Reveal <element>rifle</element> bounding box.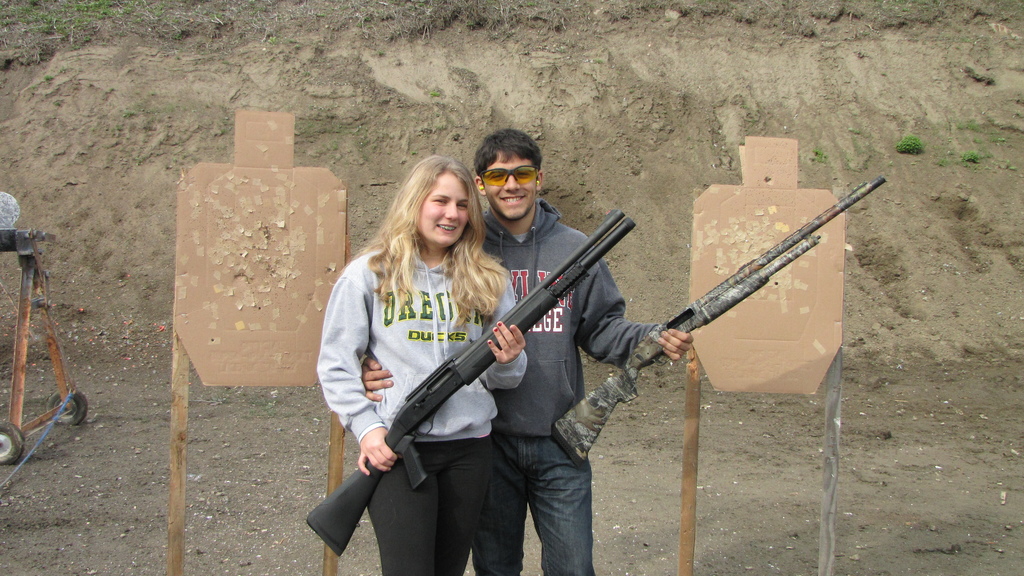
Revealed: left=305, top=211, right=633, bottom=550.
